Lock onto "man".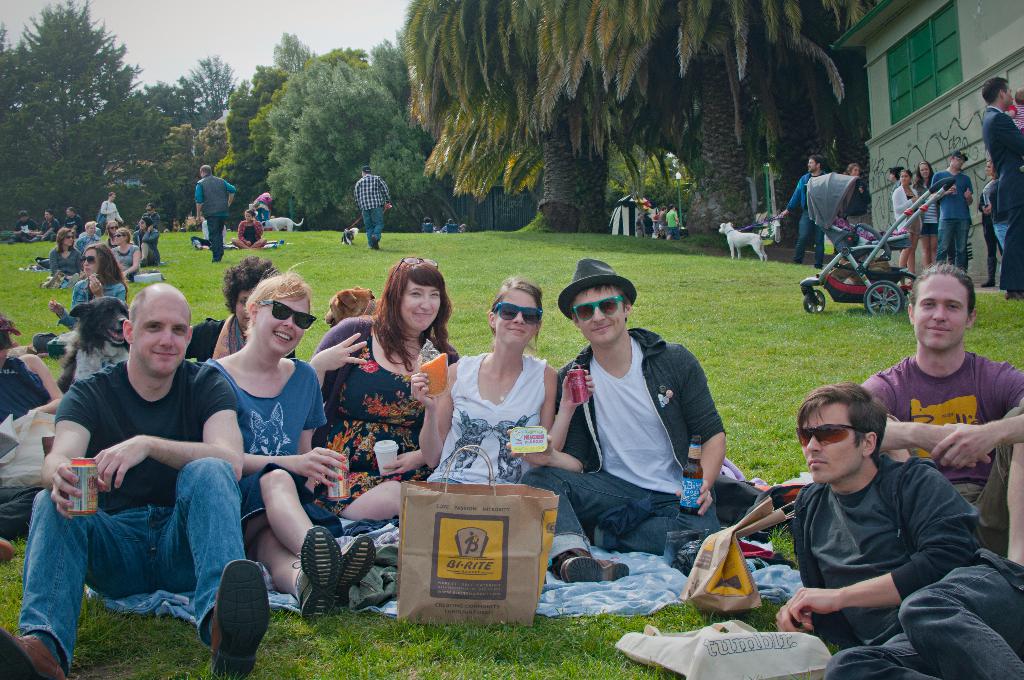
Locked: bbox=[929, 147, 975, 275].
